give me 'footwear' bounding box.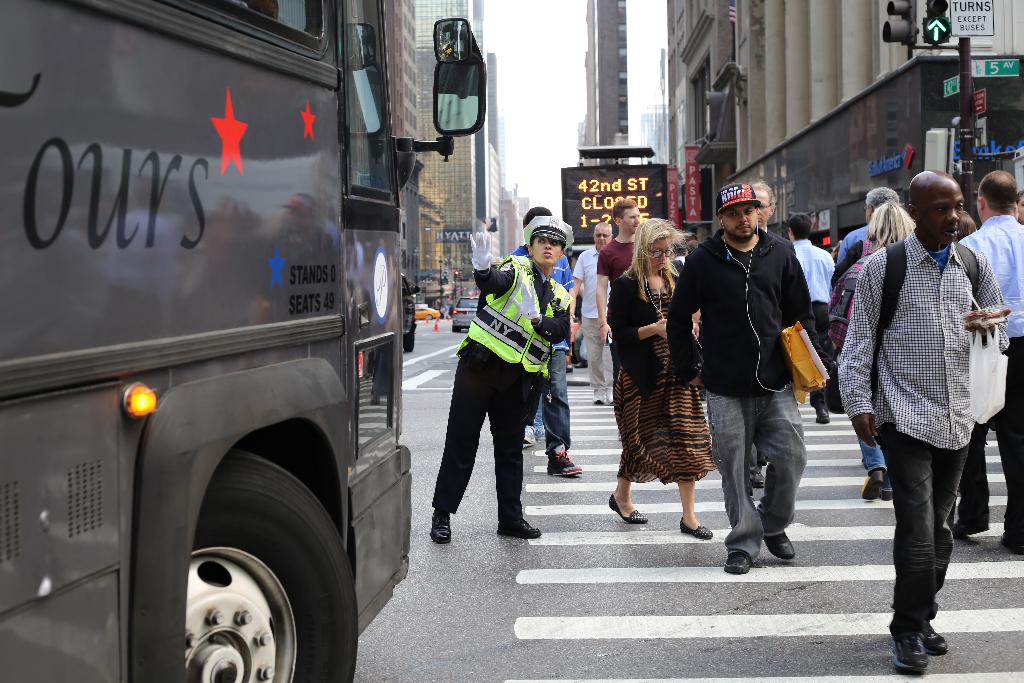
rect(764, 534, 796, 559).
